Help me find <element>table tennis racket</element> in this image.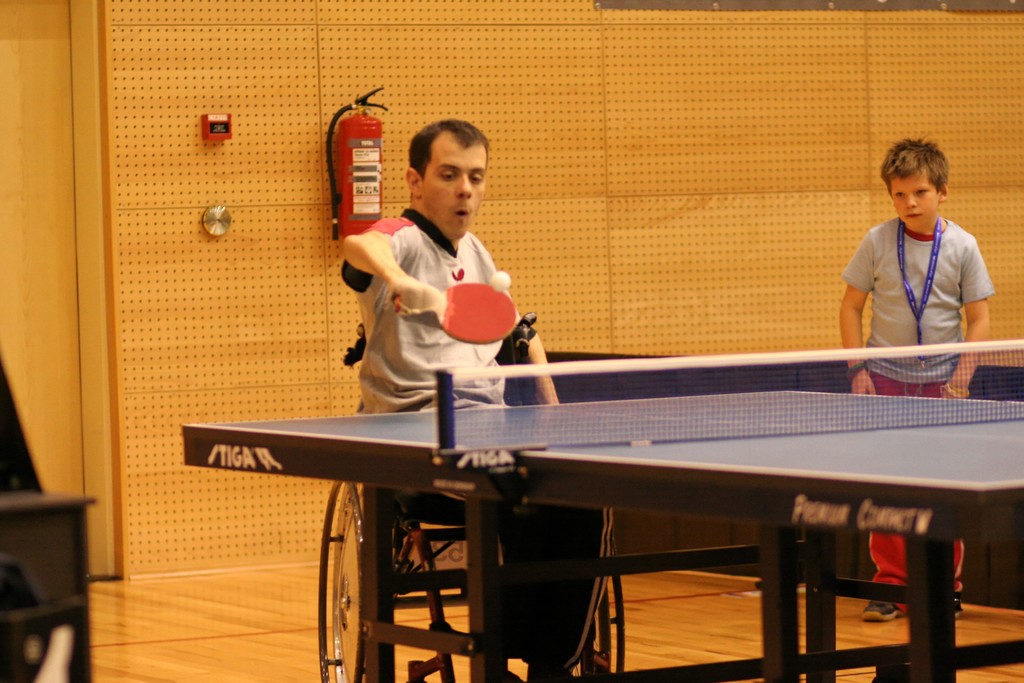
Found it: rect(394, 279, 518, 343).
